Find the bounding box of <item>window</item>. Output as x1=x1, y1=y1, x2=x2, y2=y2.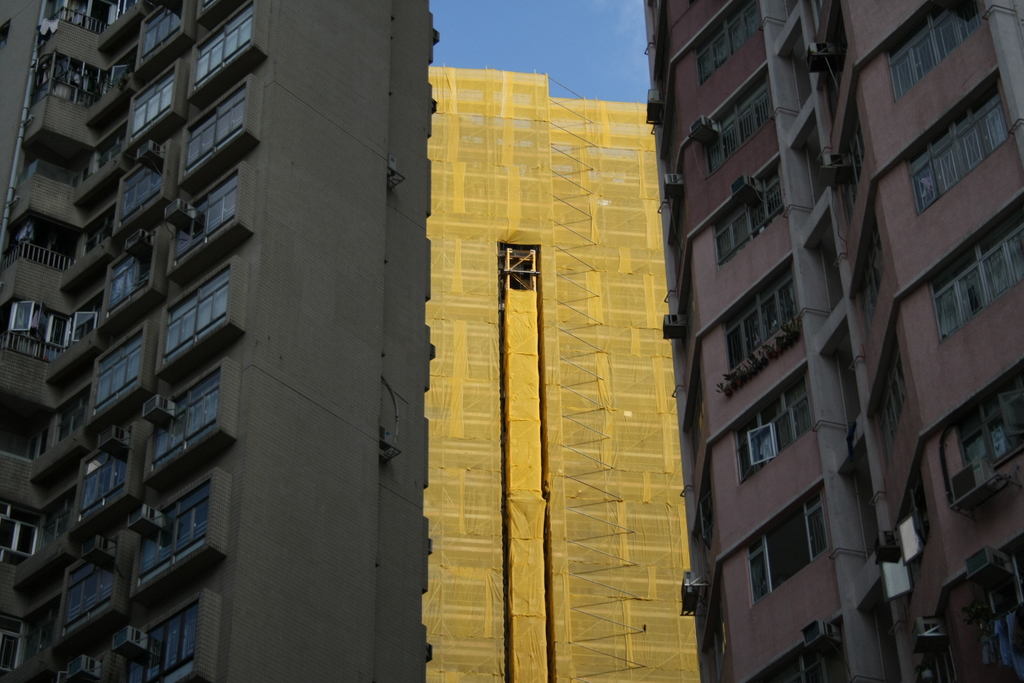
x1=931, y1=205, x2=1023, y2=349.
